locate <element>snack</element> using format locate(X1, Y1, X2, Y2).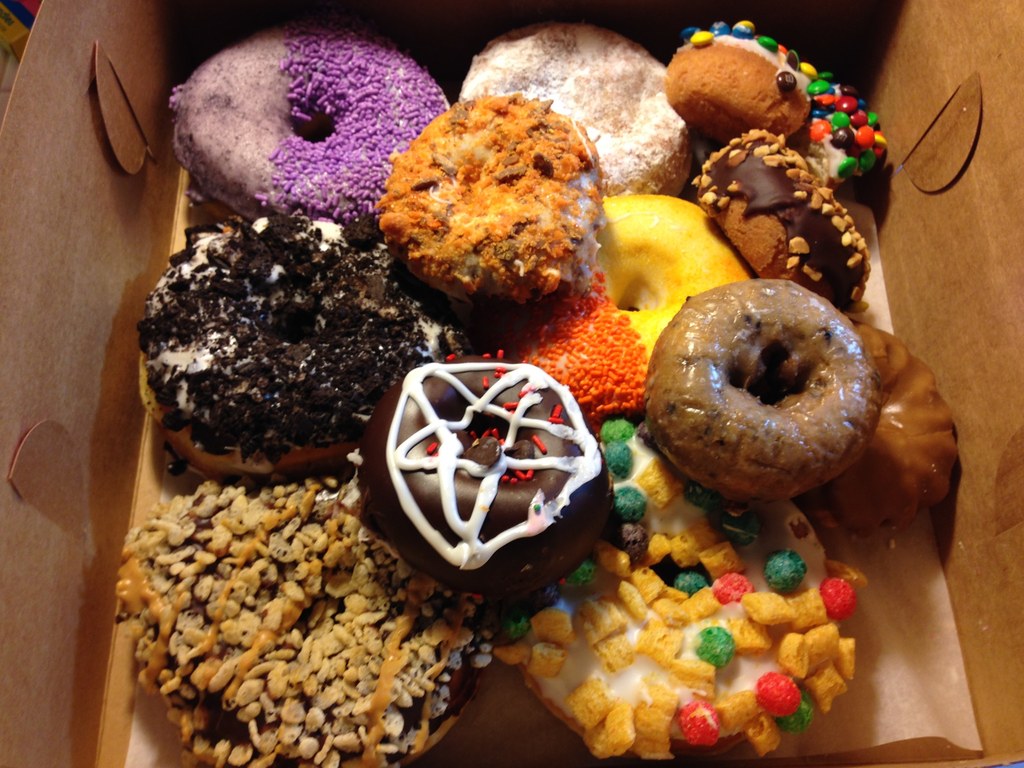
locate(111, 471, 479, 767).
